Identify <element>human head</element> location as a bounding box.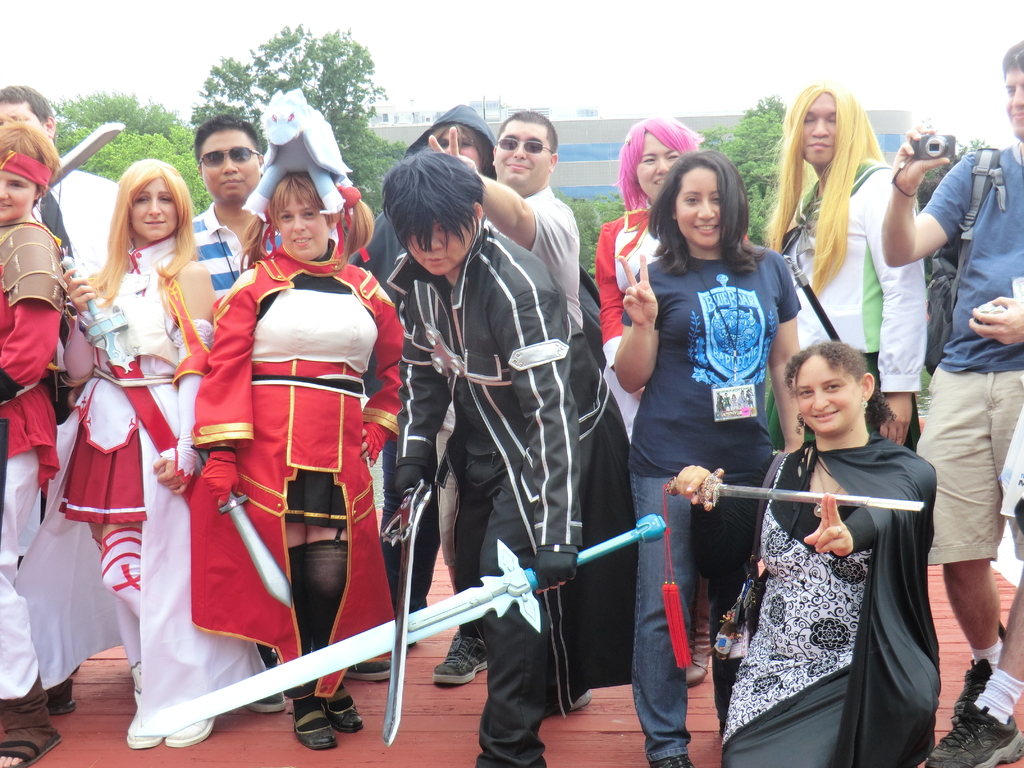
614/114/705/204.
